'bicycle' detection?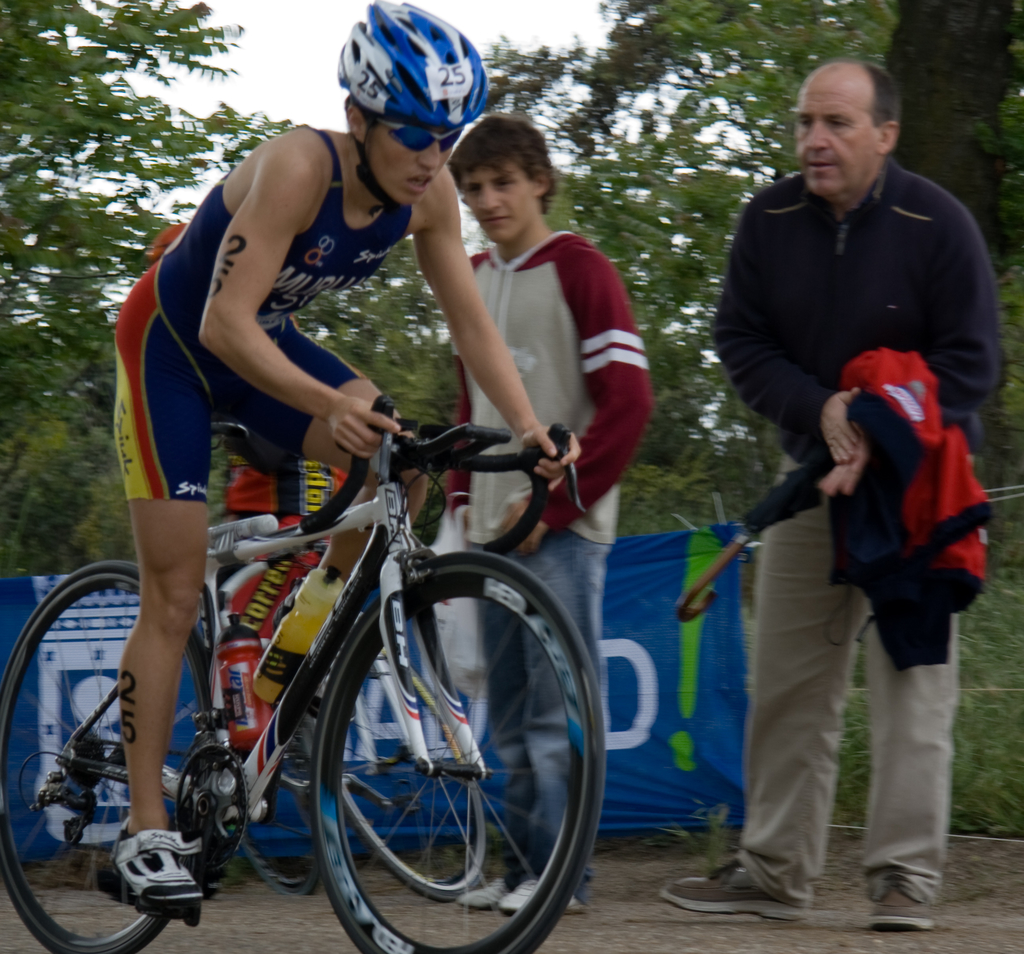
[x1=0, y1=394, x2=604, y2=953]
